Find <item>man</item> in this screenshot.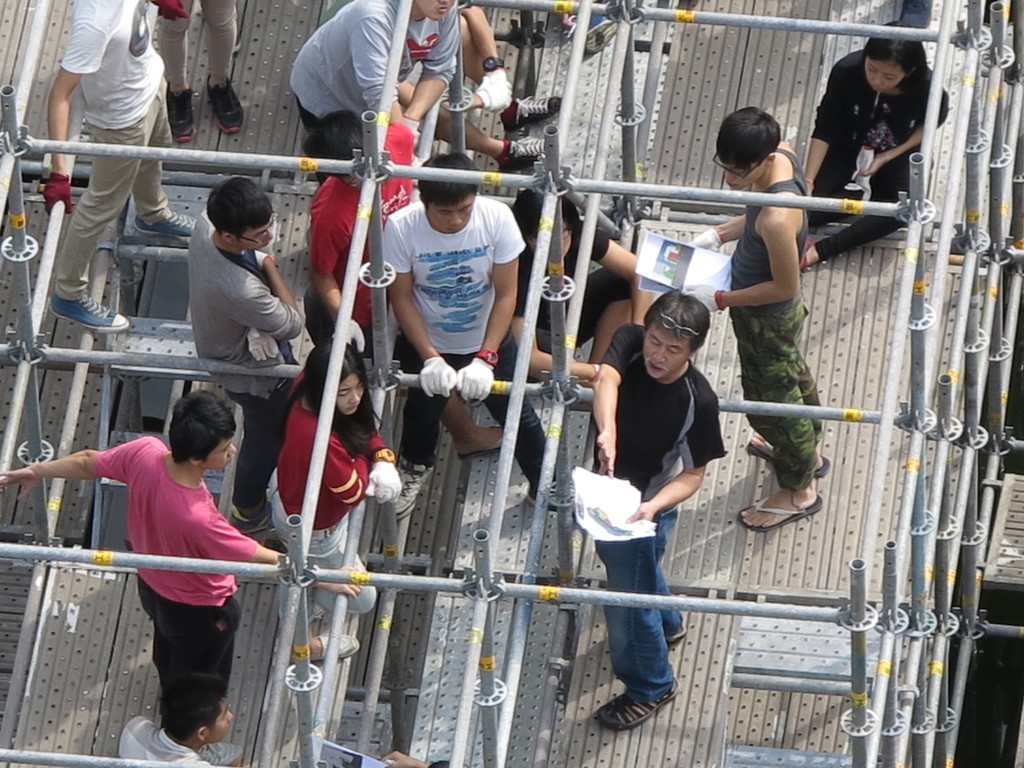
The bounding box for <item>man</item> is box(564, 287, 724, 742).
